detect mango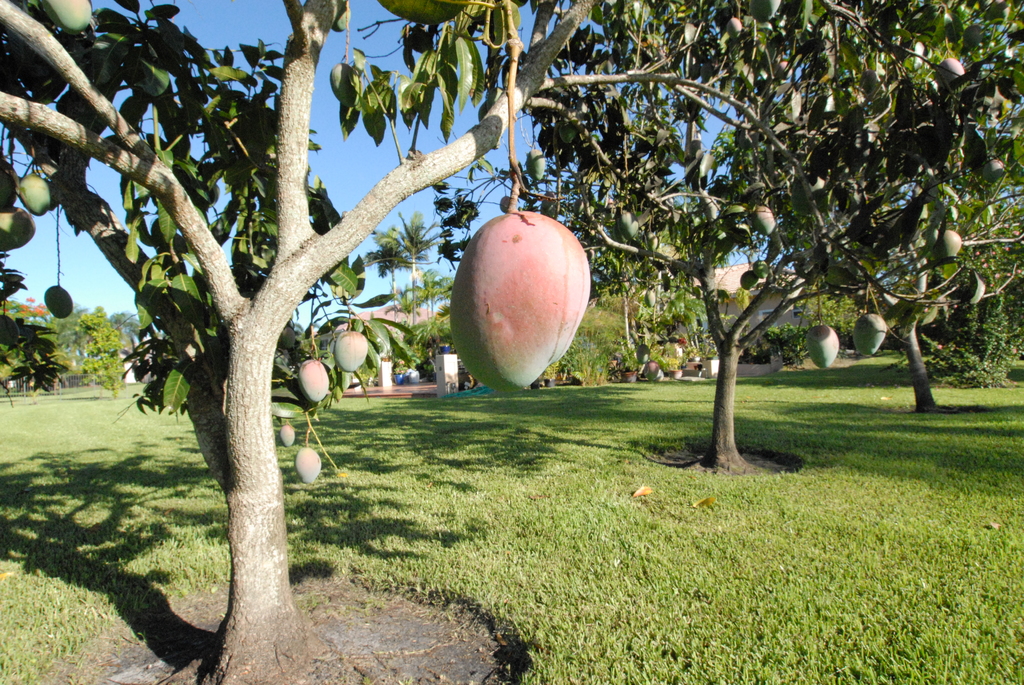
BBox(621, 210, 638, 240)
